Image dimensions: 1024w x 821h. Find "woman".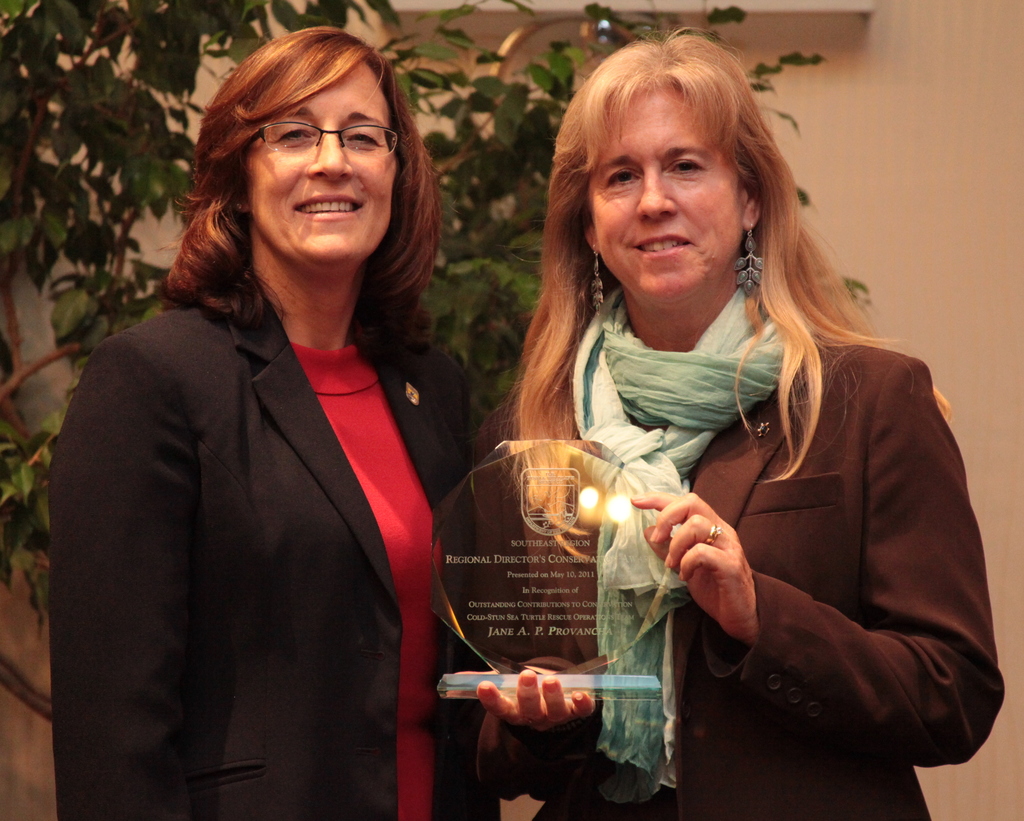
left=448, top=28, right=1006, bottom=820.
